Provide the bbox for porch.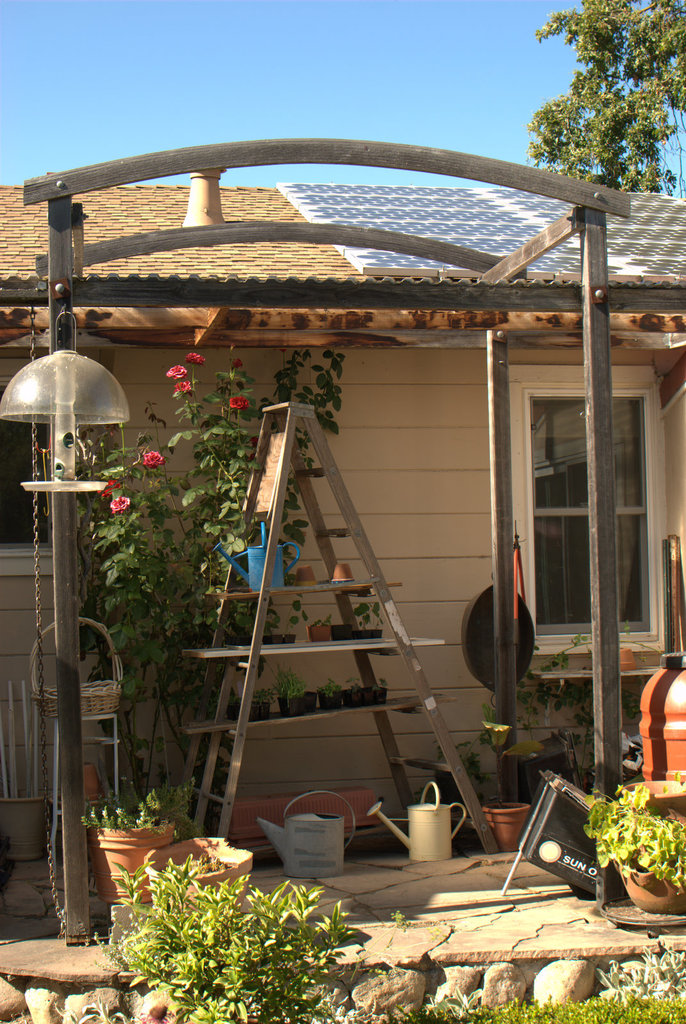
0 81 685 684.
